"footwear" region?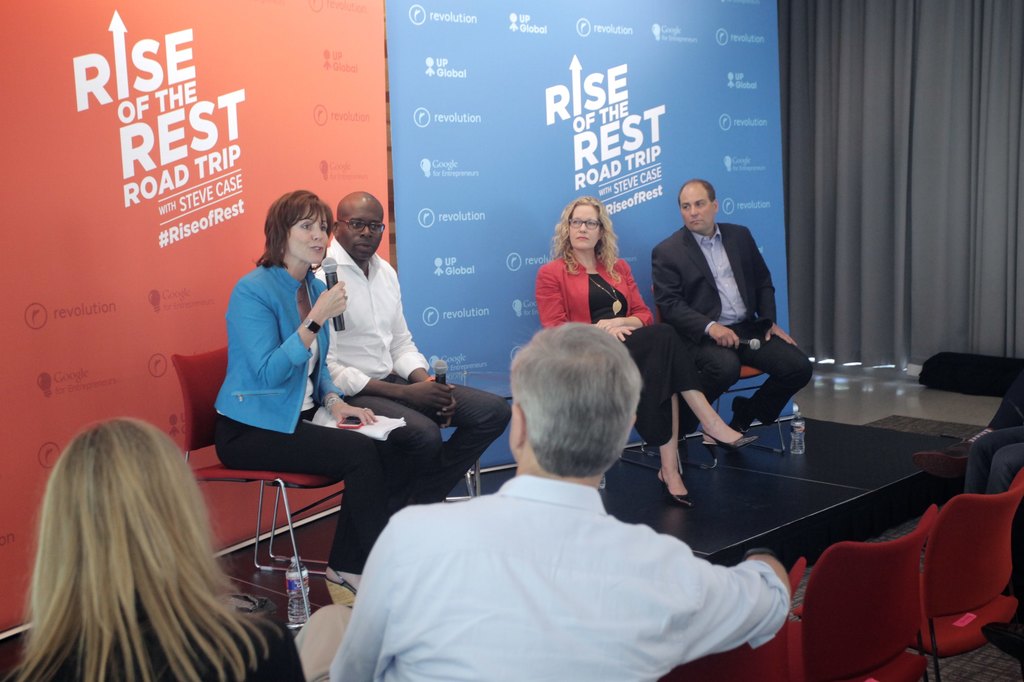
325,565,356,609
